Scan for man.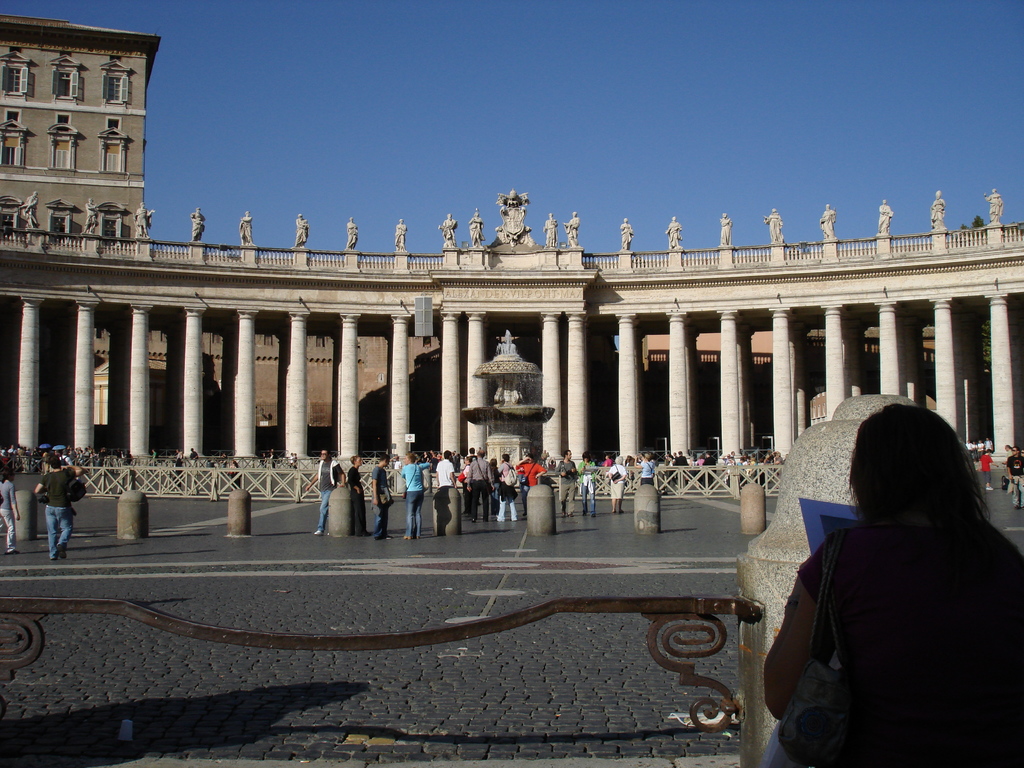
Scan result: locate(554, 450, 578, 518).
